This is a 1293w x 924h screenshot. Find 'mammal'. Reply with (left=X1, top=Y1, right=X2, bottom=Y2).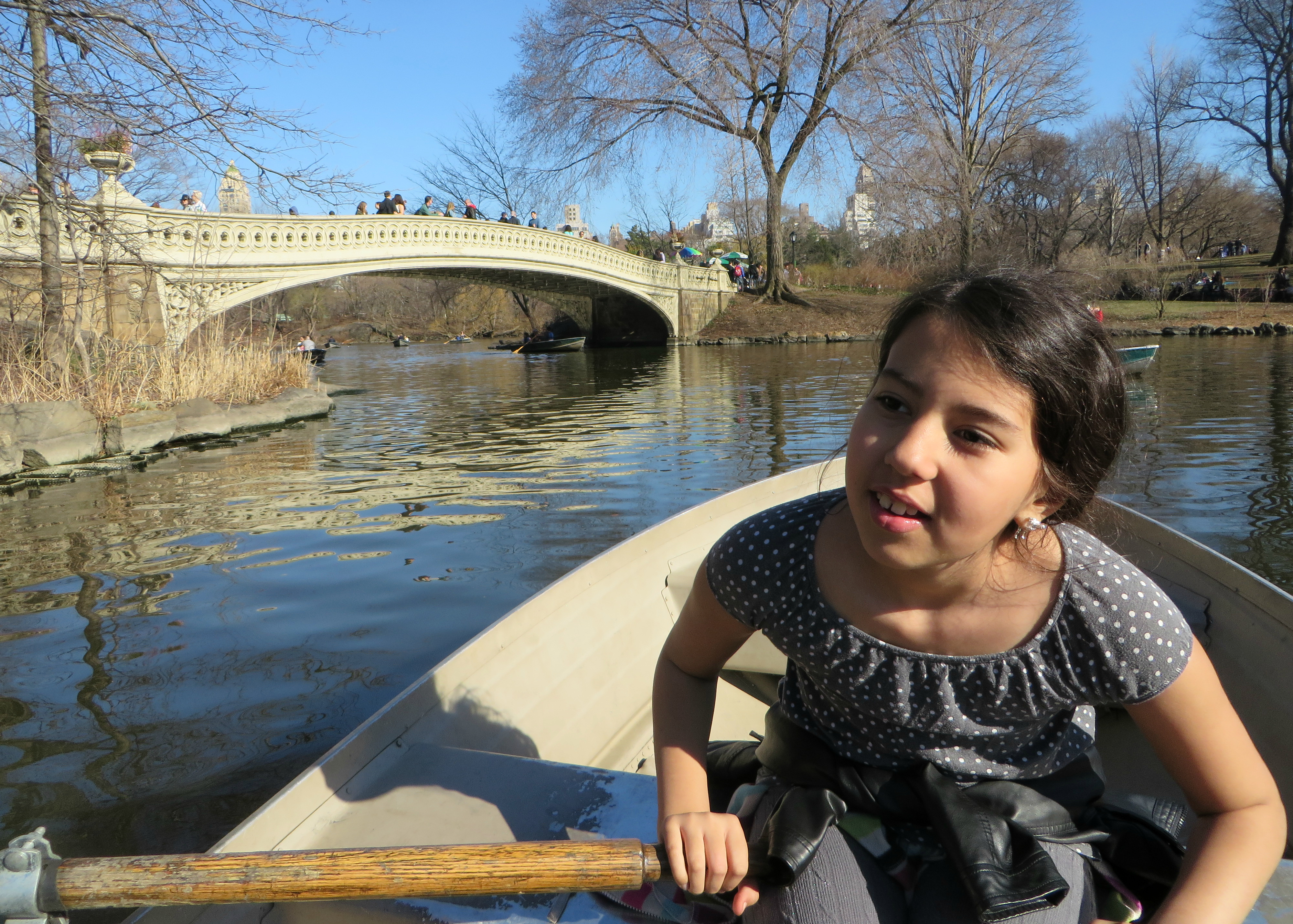
(left=114, top=63, right=120, bottom=70).
